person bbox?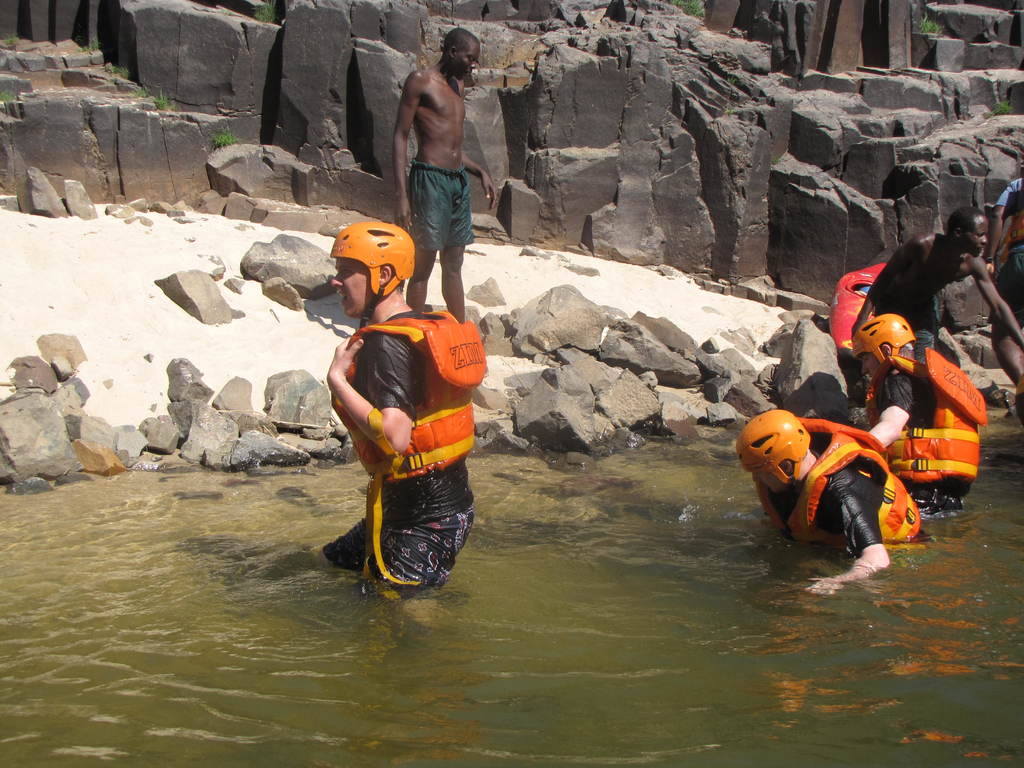
pyautogui.locateOnScreen(848, 207, 1023, 368)
